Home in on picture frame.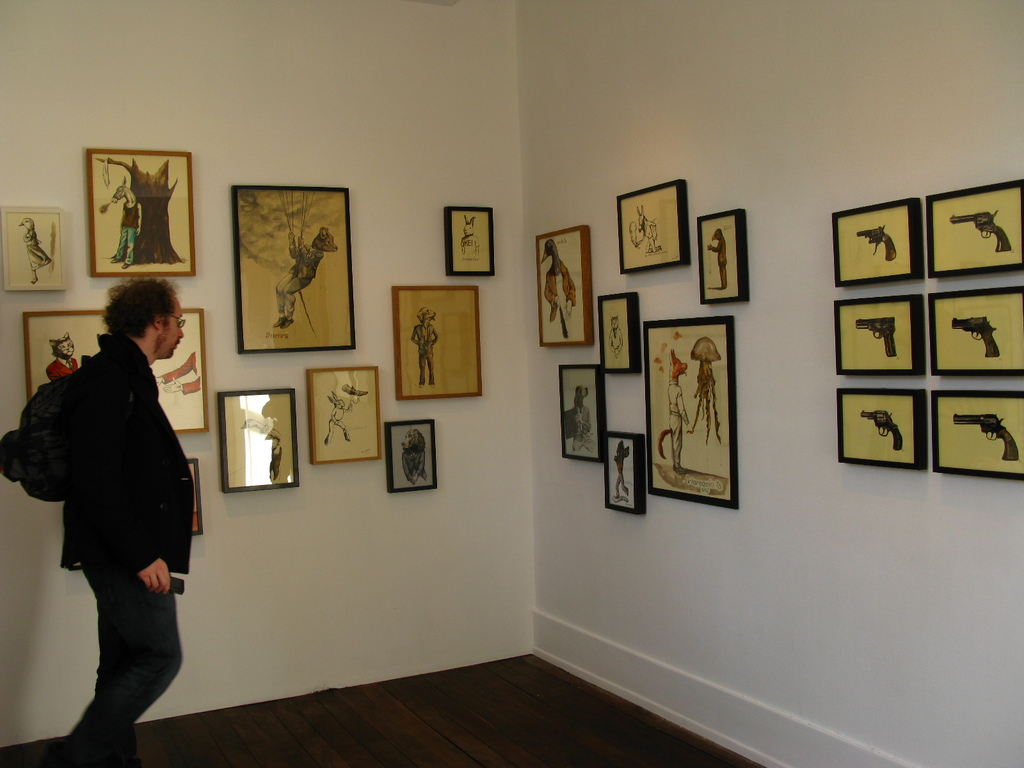
Homed in at box(927, 289, 1023, 374).
